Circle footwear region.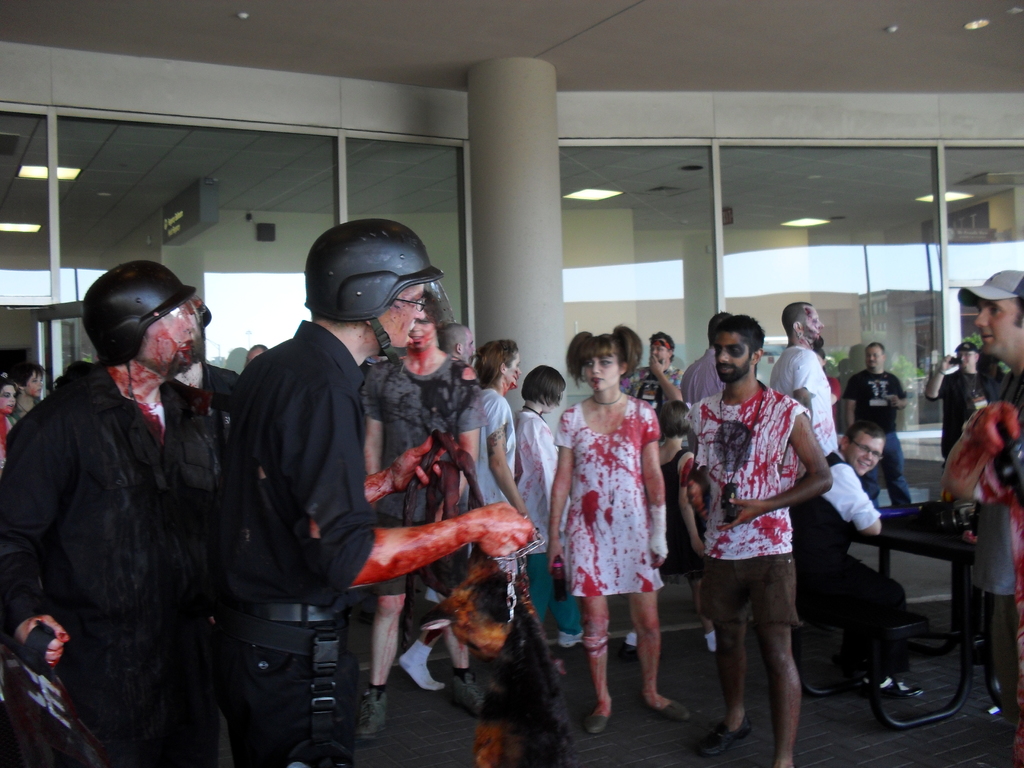
Region: bbox=[582, 712, 611, 734].
